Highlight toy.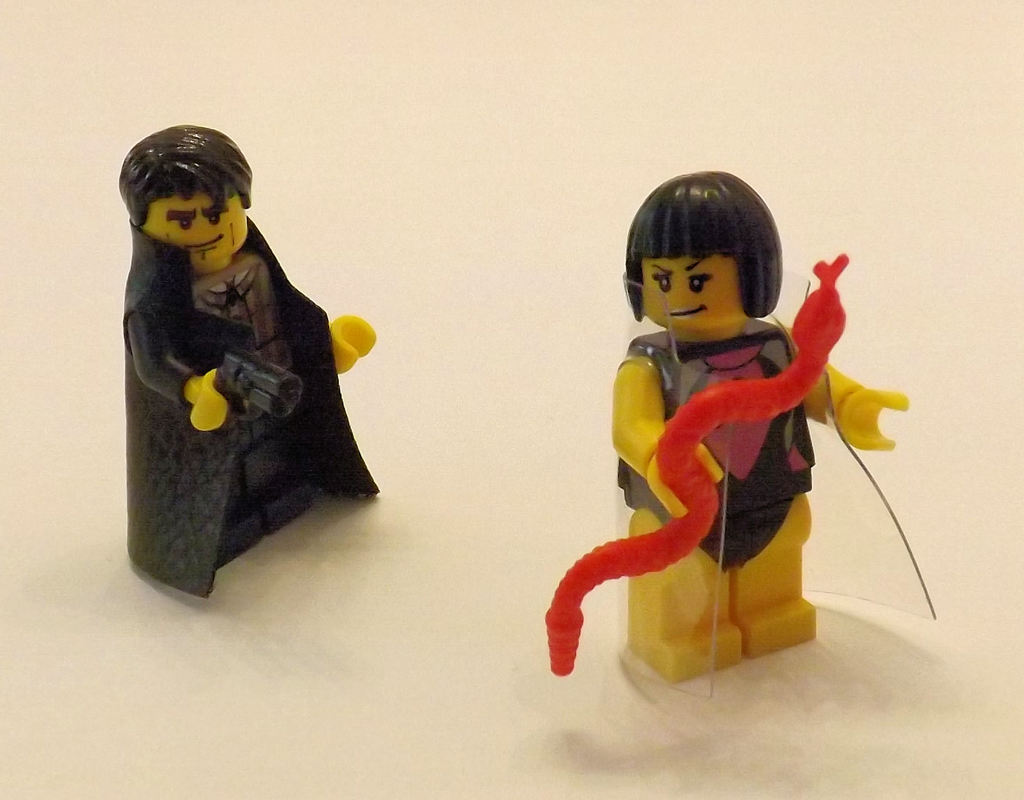
Highlighted region: l=516, t=159, r=959, b=690.
